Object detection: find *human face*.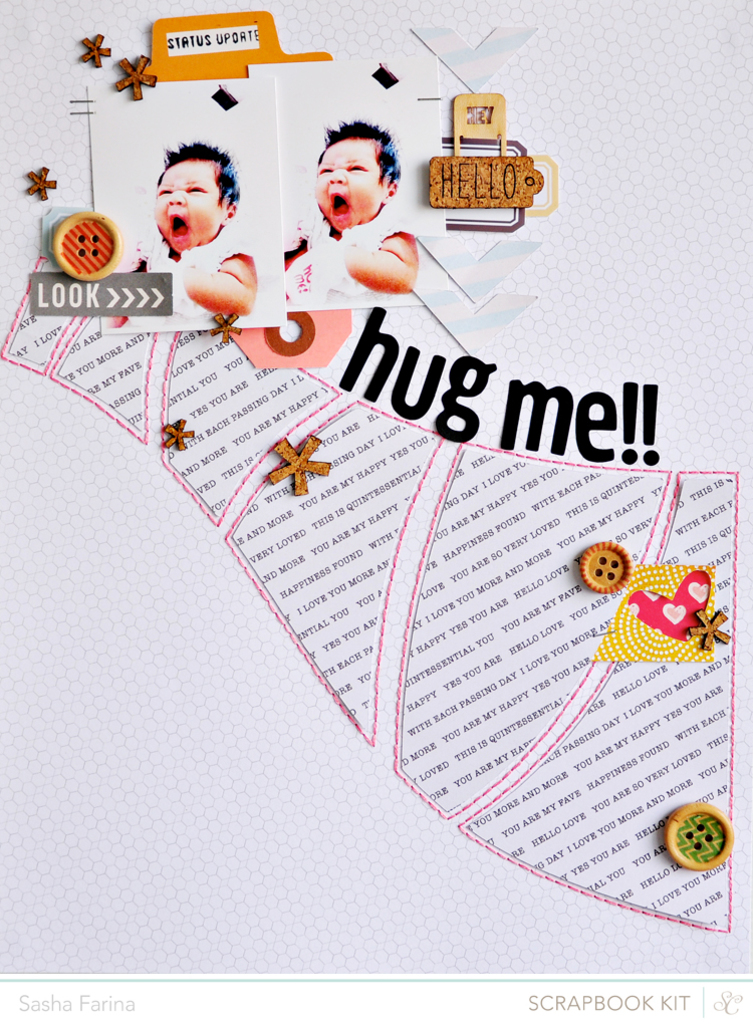
pyautogui.locateOnScreen(319, 143, 386, 225).
